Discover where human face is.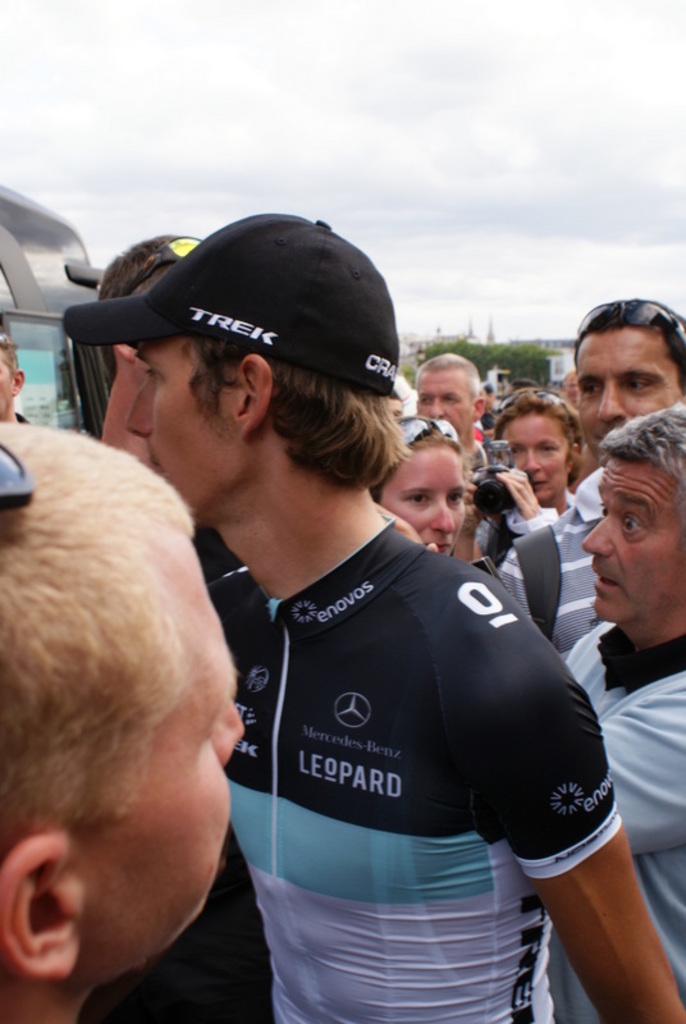
Discovered at (x1=584, y1=458, x2=685, y2=630).
